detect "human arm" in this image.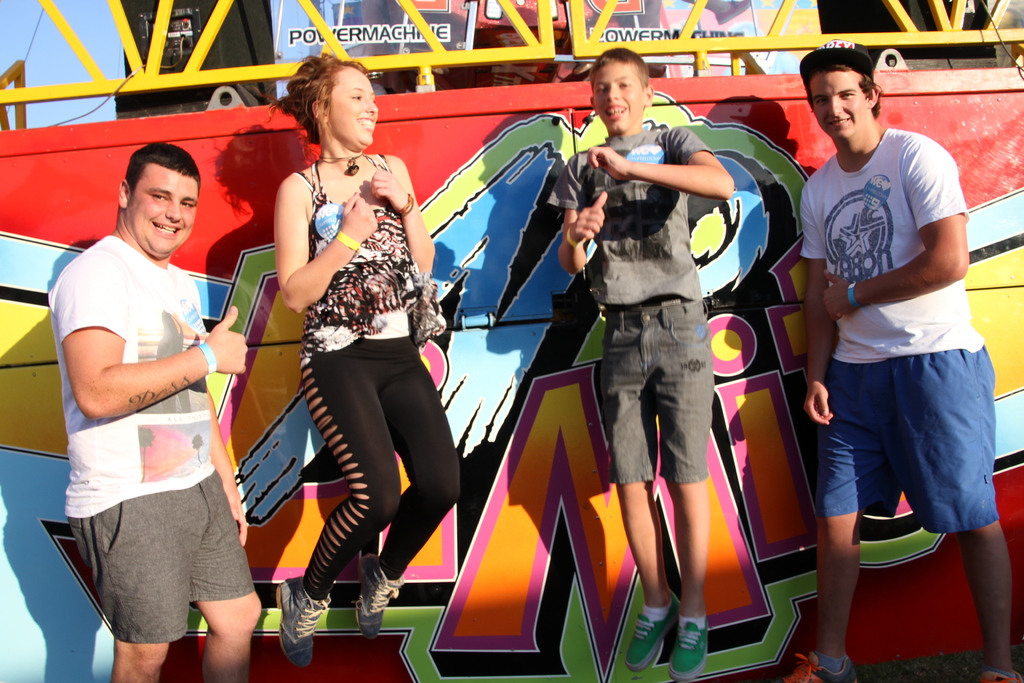
Detection: 200,305,256,545.
